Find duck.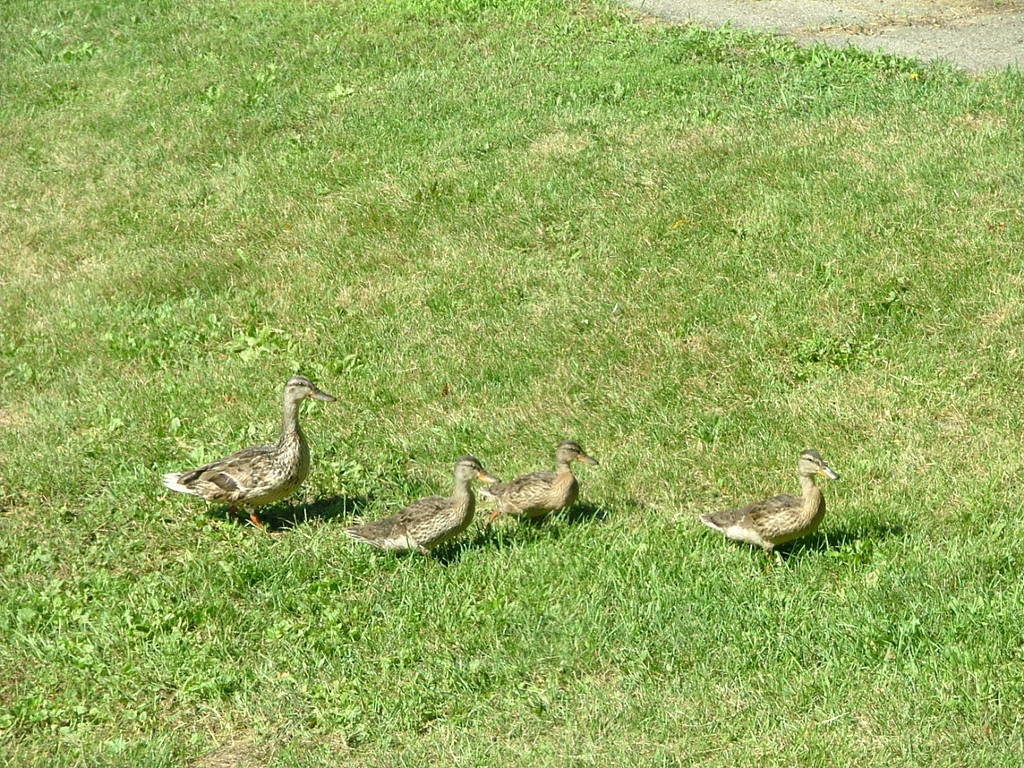
l=696, t=450, r=842, b=560.
